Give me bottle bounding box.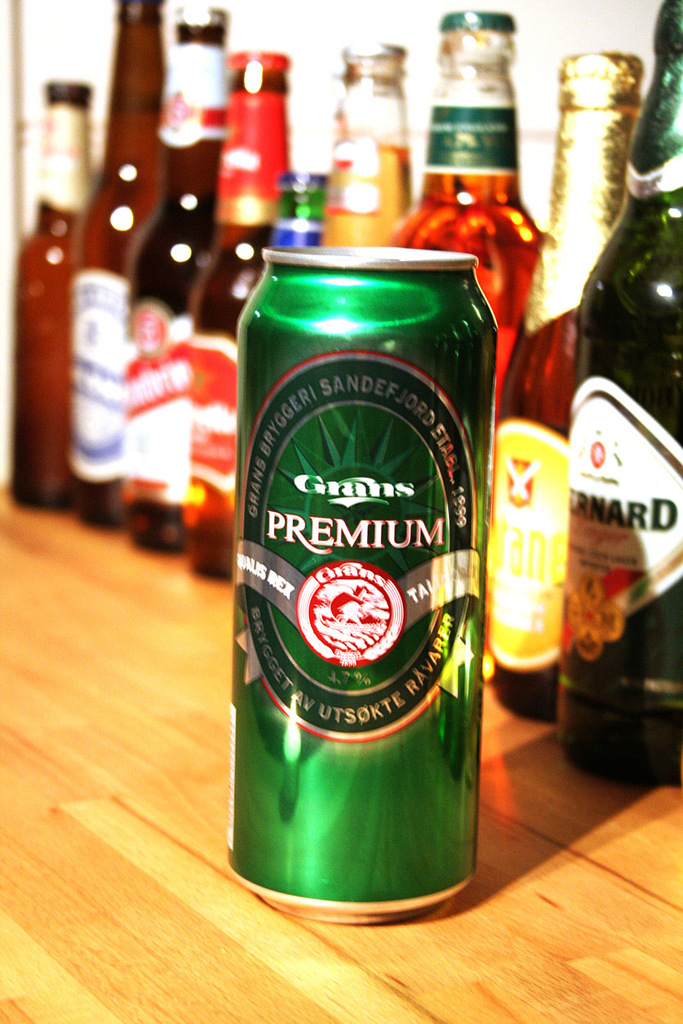
<region>187, 49, 293, 579</region>.
